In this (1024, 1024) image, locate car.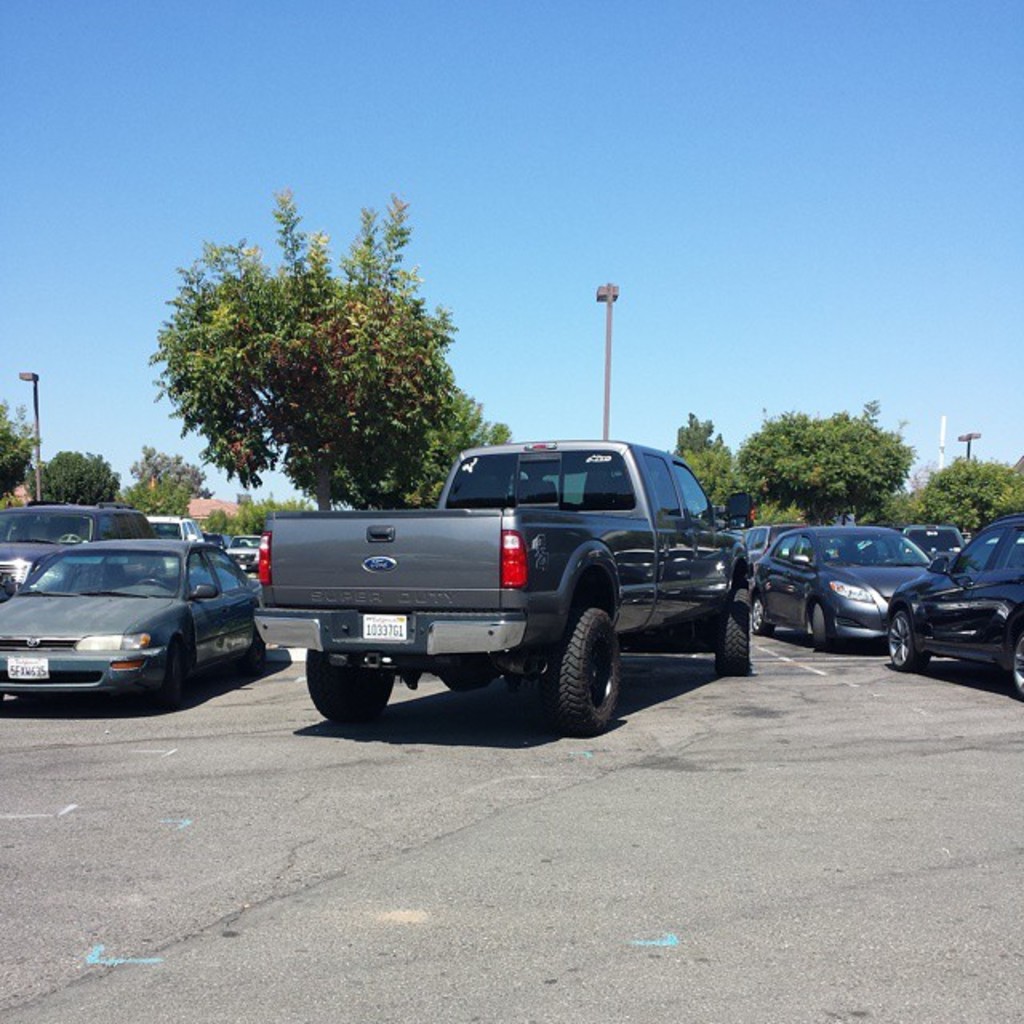
Bounding box: (x1=10, y1=510, x2=266, y2=717).
